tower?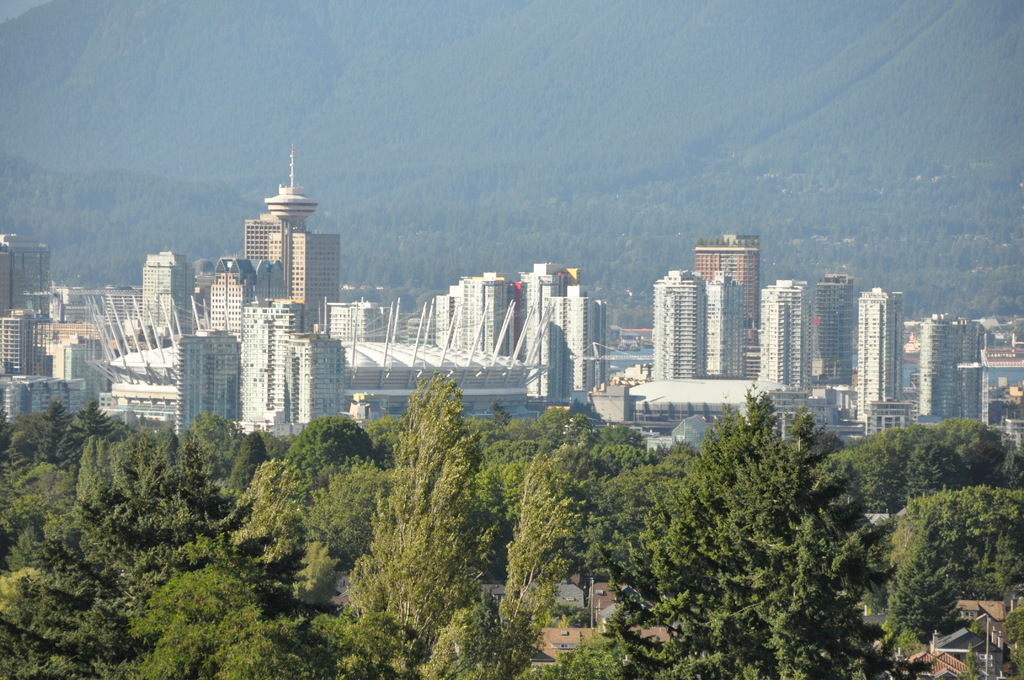
<bbox>655, 271, 704, 378</bbox>
